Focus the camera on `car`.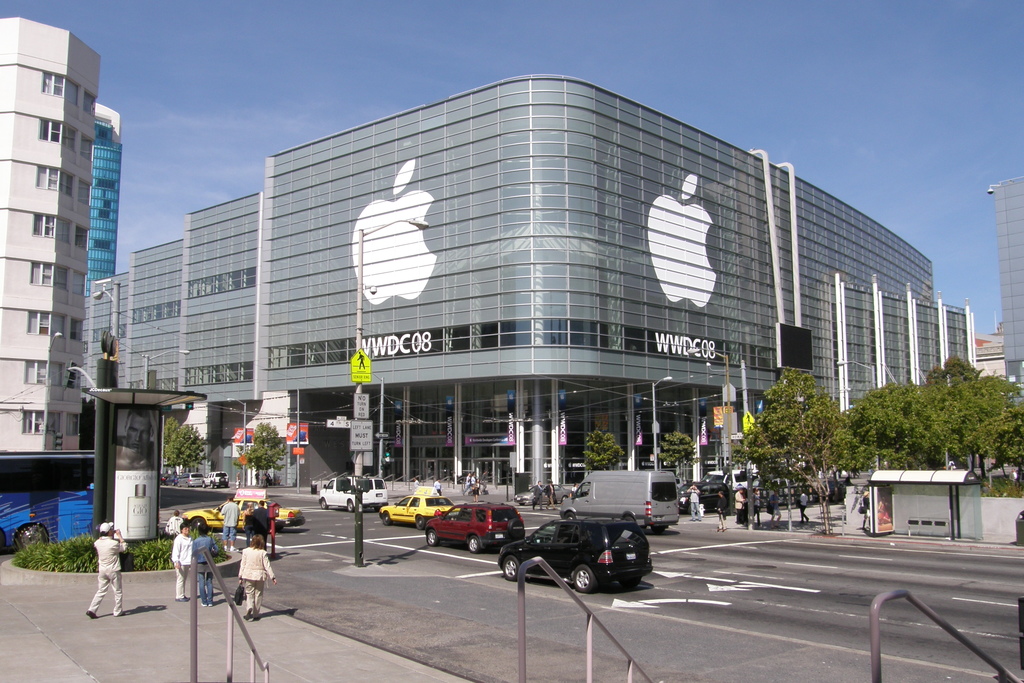
Focus region: bbox=[180, 490, 306, 532].
